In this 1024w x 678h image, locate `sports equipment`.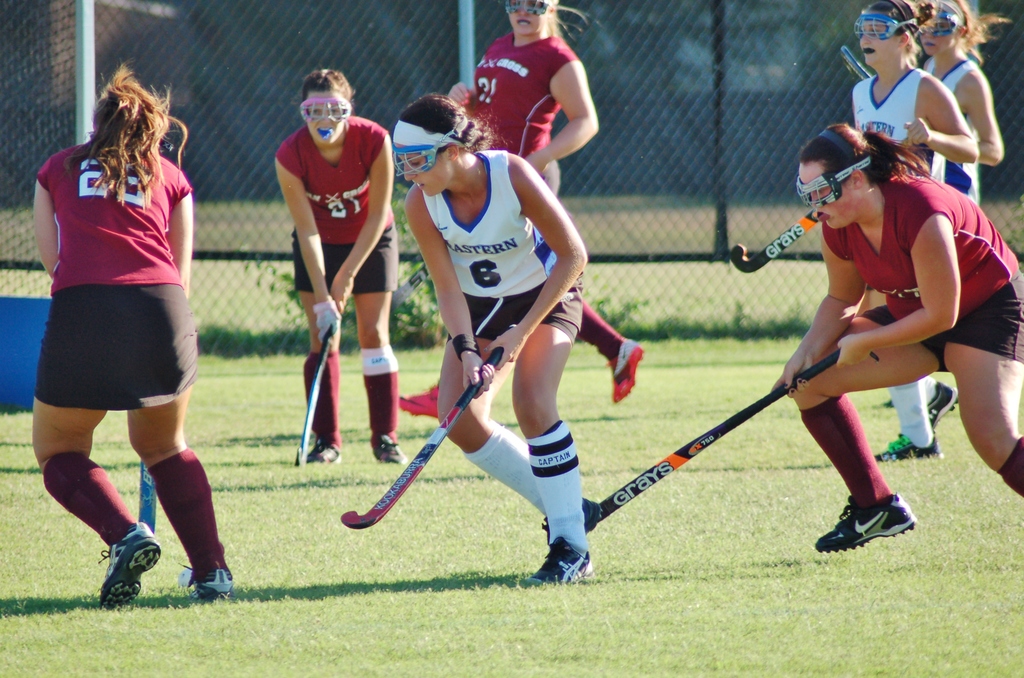
Bounding box: locate(176, 566, 237, 600).
